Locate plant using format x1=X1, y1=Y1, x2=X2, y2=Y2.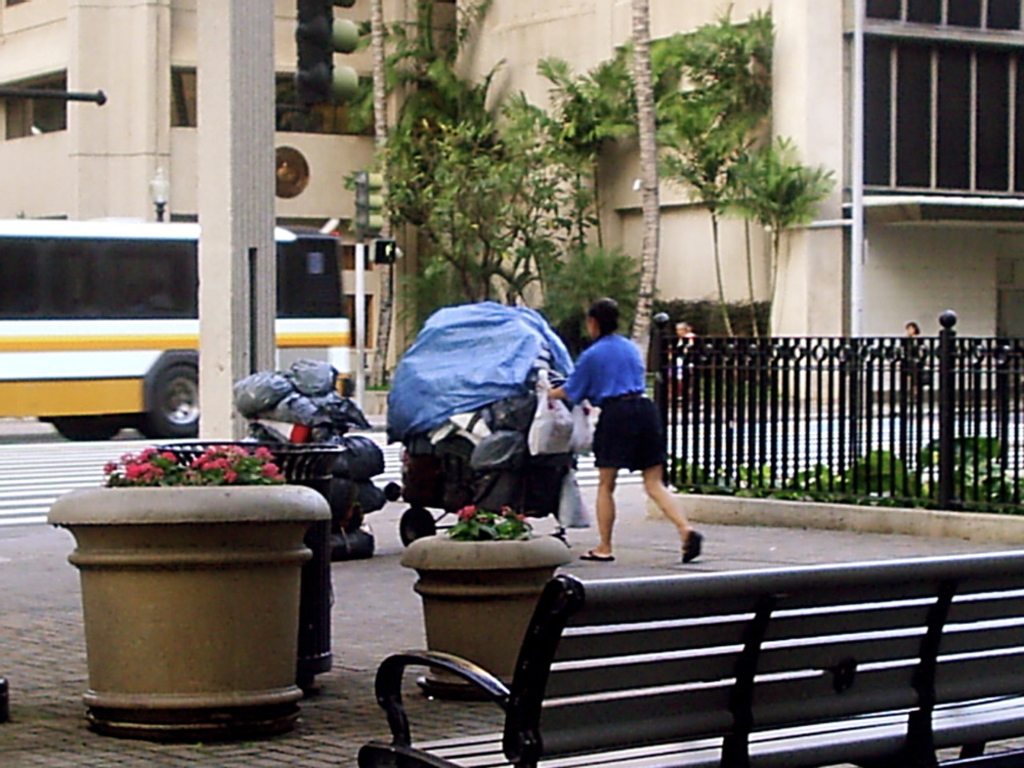
x1=447, y1=507, x2=529, y2=542.
